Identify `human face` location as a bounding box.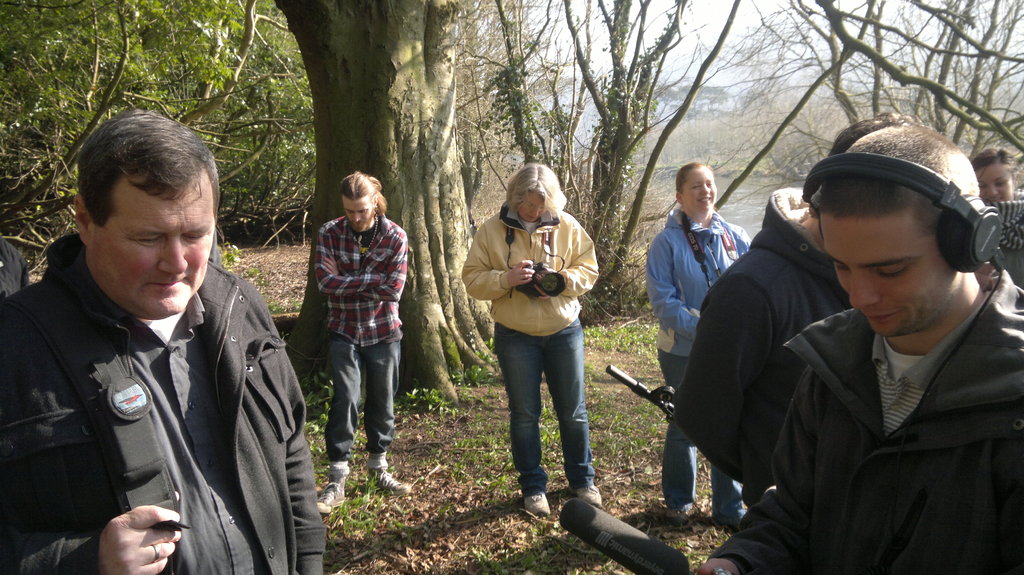
bbox=[975, 162, 1012, 199].
